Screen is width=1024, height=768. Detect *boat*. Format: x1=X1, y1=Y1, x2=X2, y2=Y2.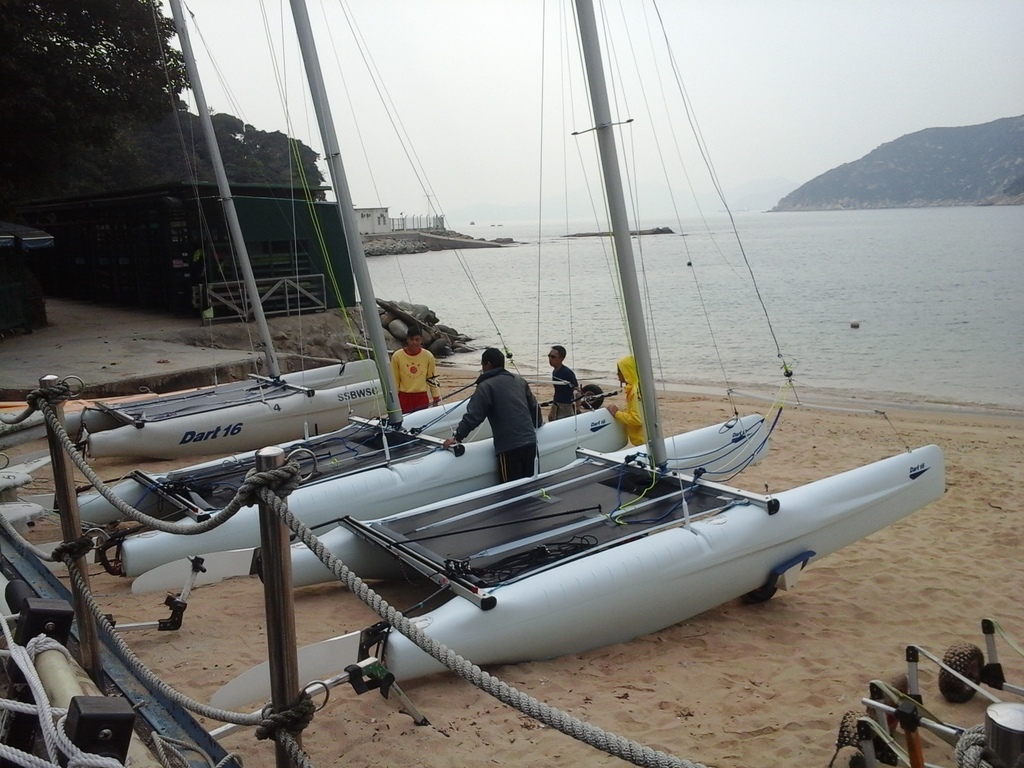
x1=44, y1=45, x2=988, y2=695.
